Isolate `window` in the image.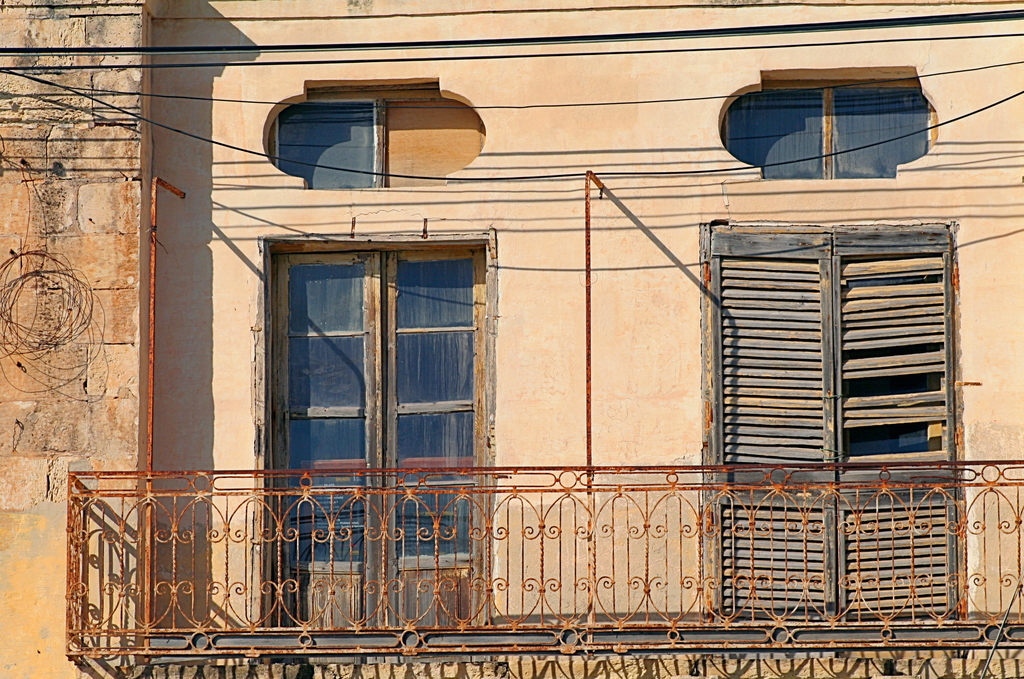
Isolated region: bbox=(269, 88, 488, 187).
